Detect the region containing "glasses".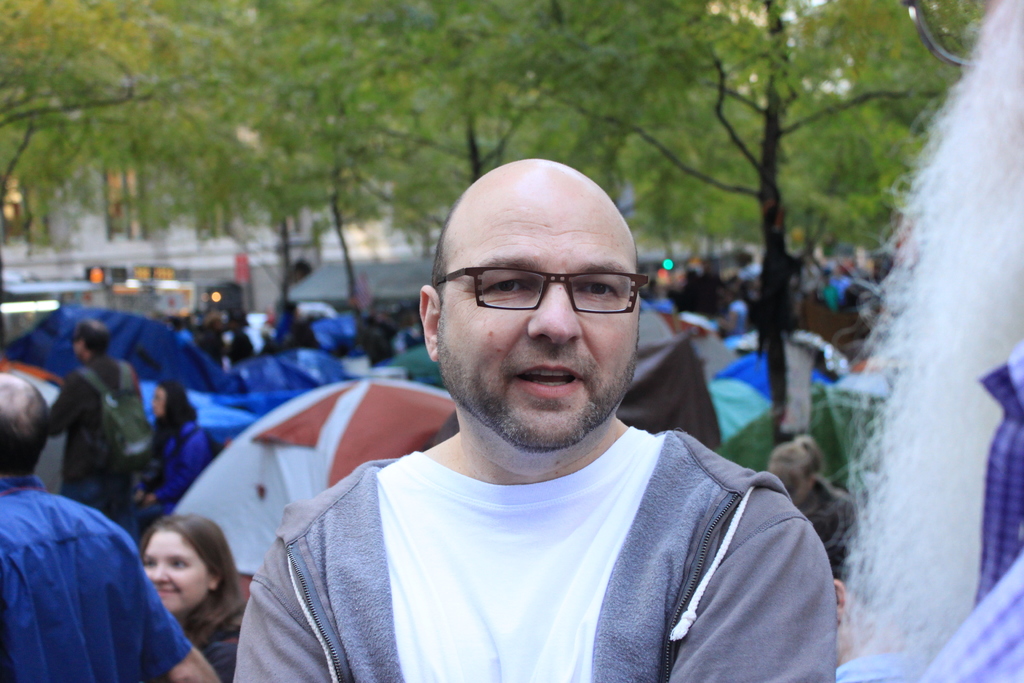
[429,262,656,323].
